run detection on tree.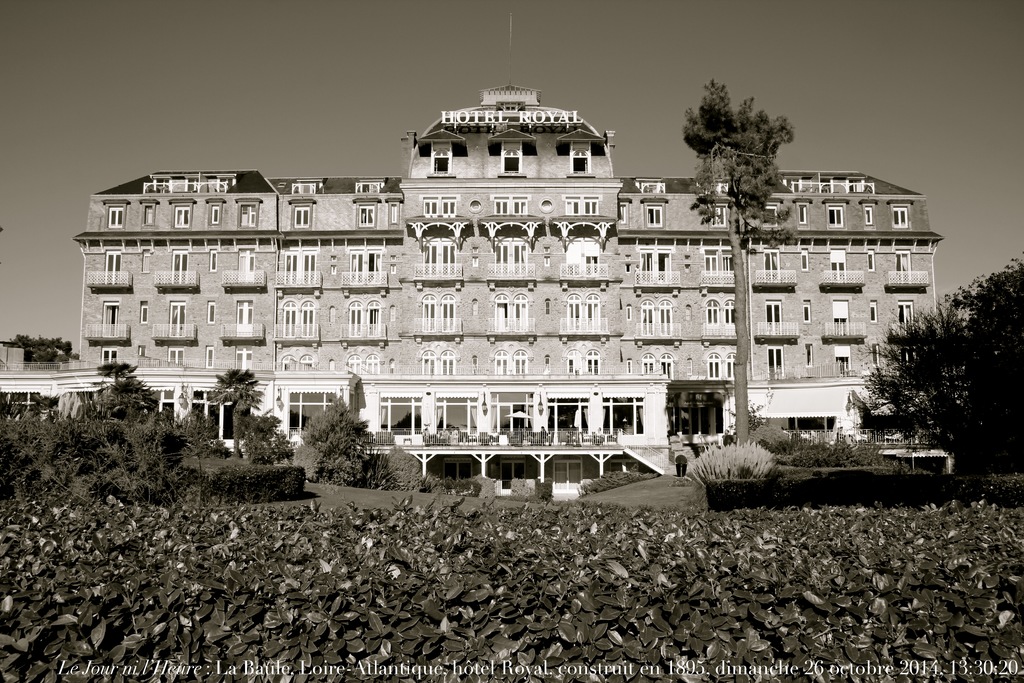
Result: 673 73 800 447.
